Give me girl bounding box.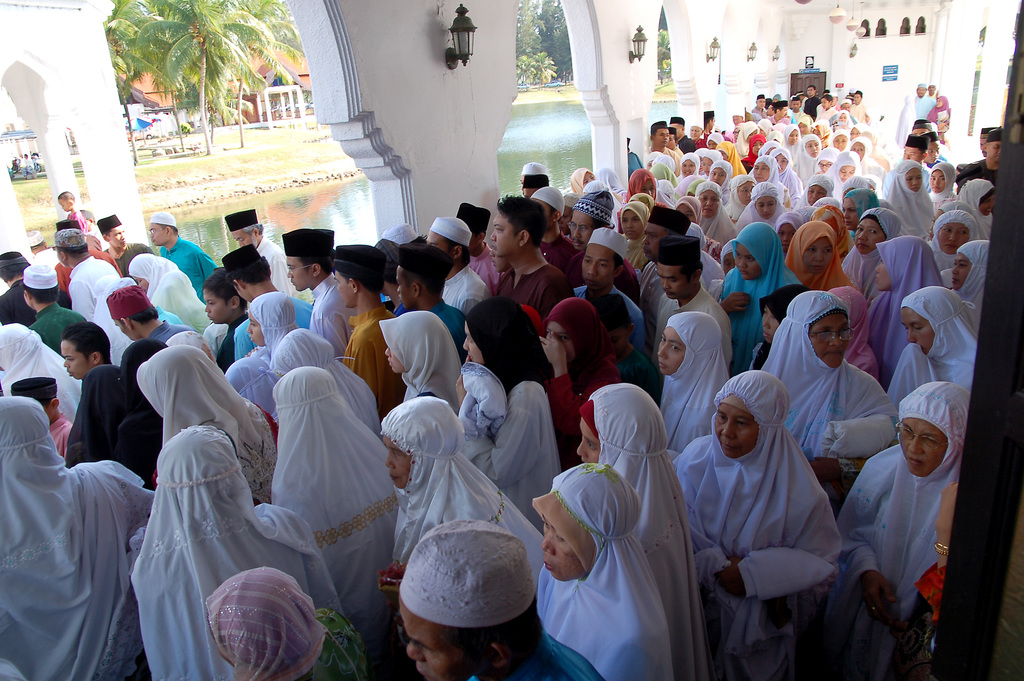
Rect(453, 306, 552, 520).
